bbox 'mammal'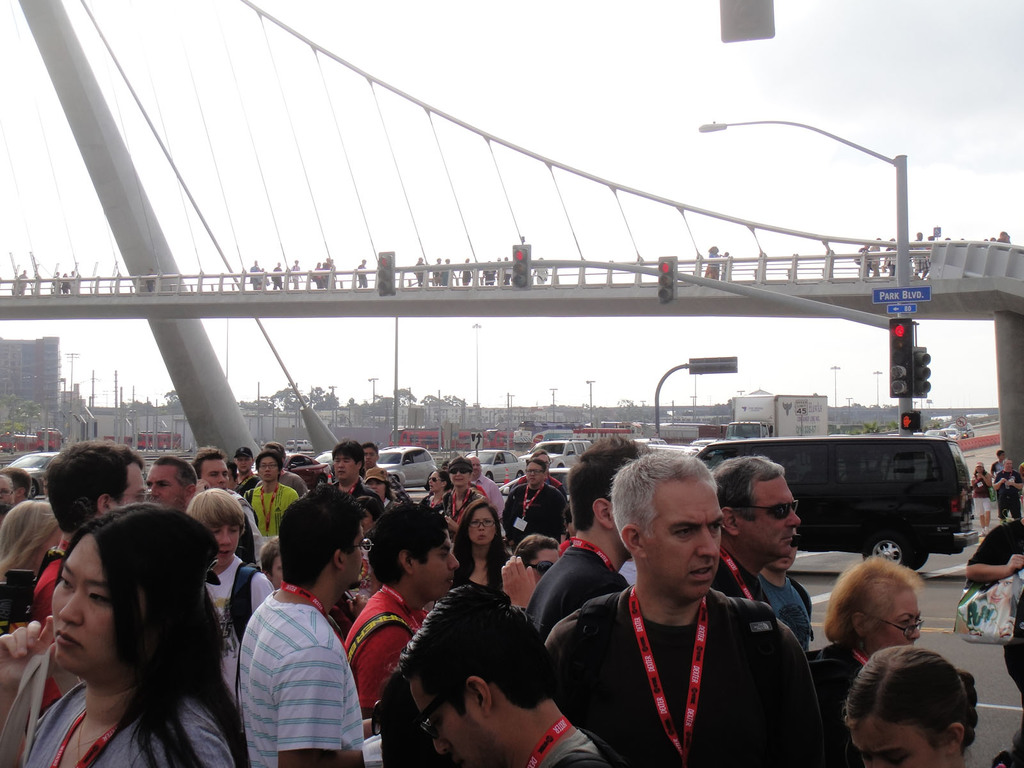
[234, 445, 260, 488]
